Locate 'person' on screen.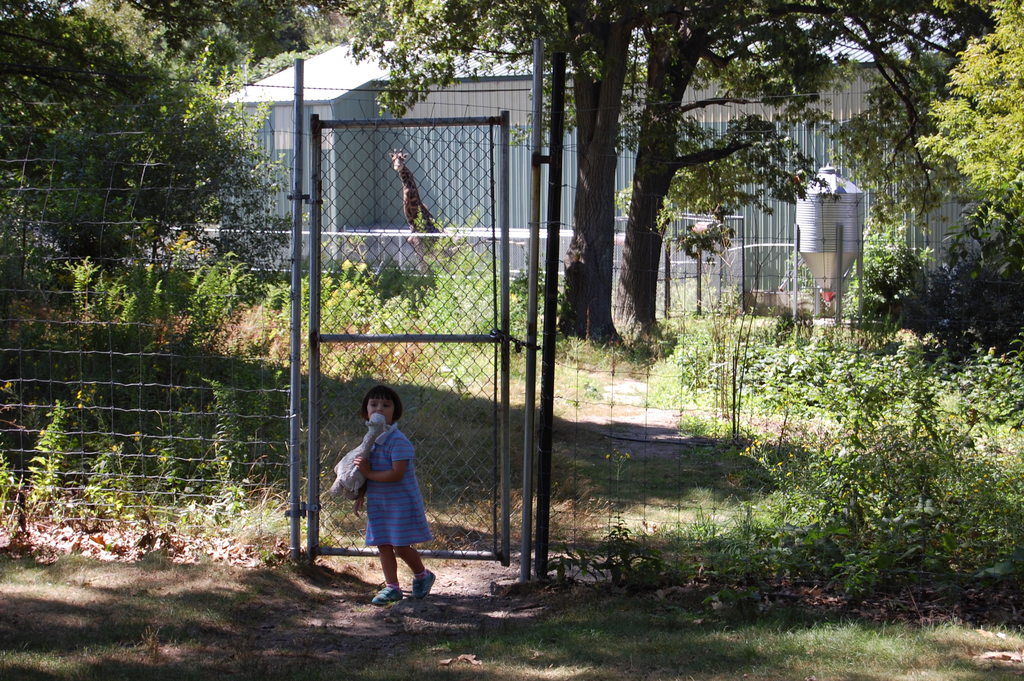
On screen at (x1=337, y1=386, x2=431, y2=603).
